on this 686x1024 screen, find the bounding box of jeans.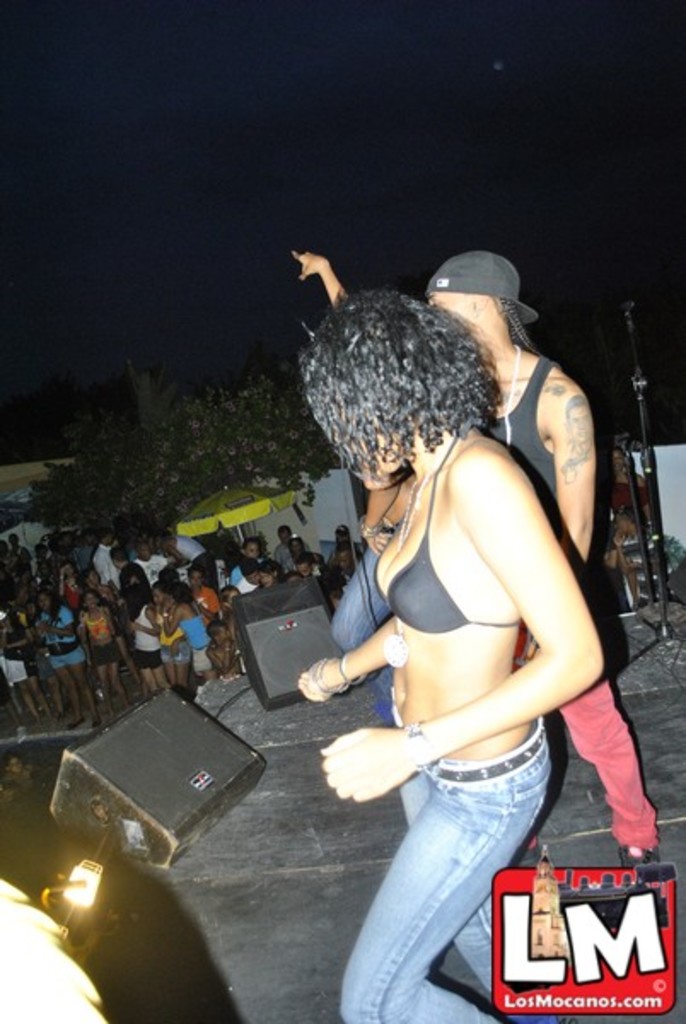
Bounding box: bbox(334, 705, 577, 1022).
